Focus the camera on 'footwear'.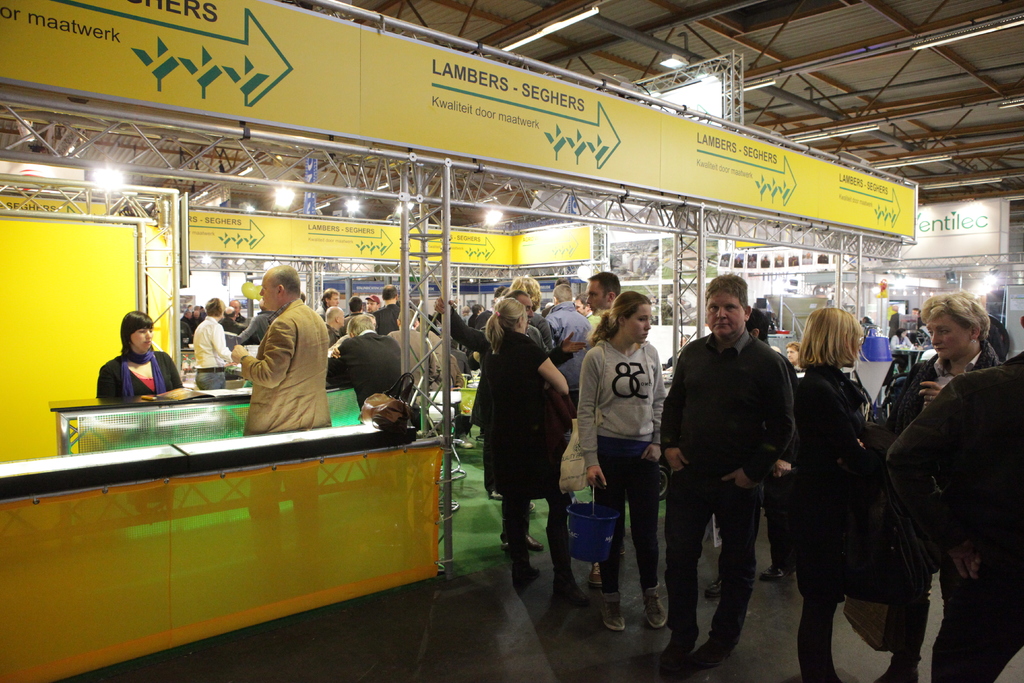
Focus region: x1=701, y1=572, x2=722, y2=600.
